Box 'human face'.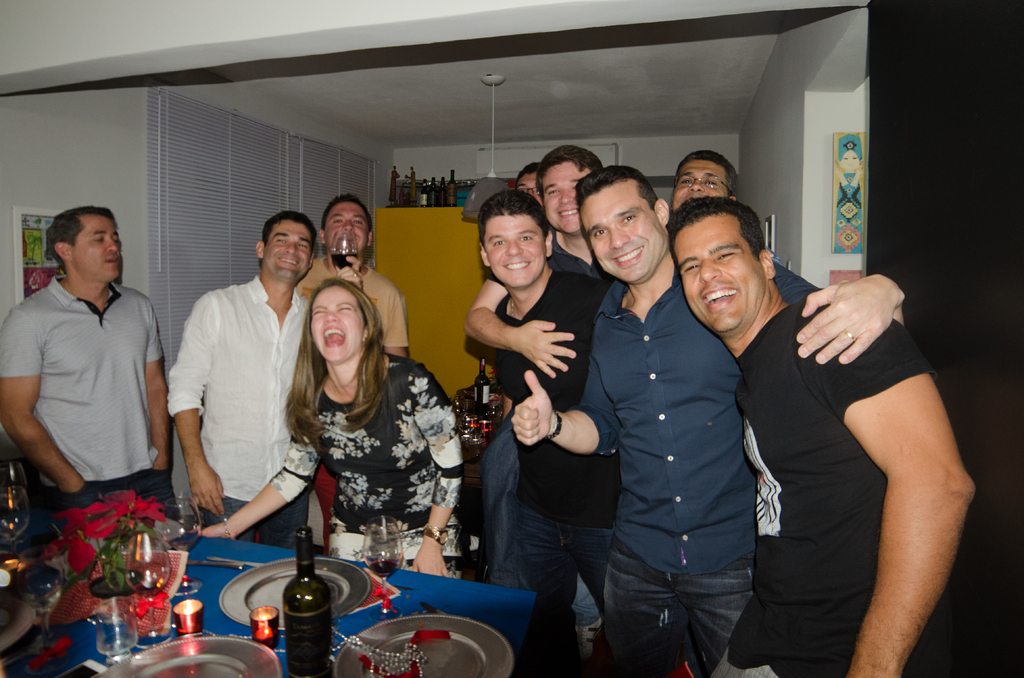
311, 279, 361, 359.
